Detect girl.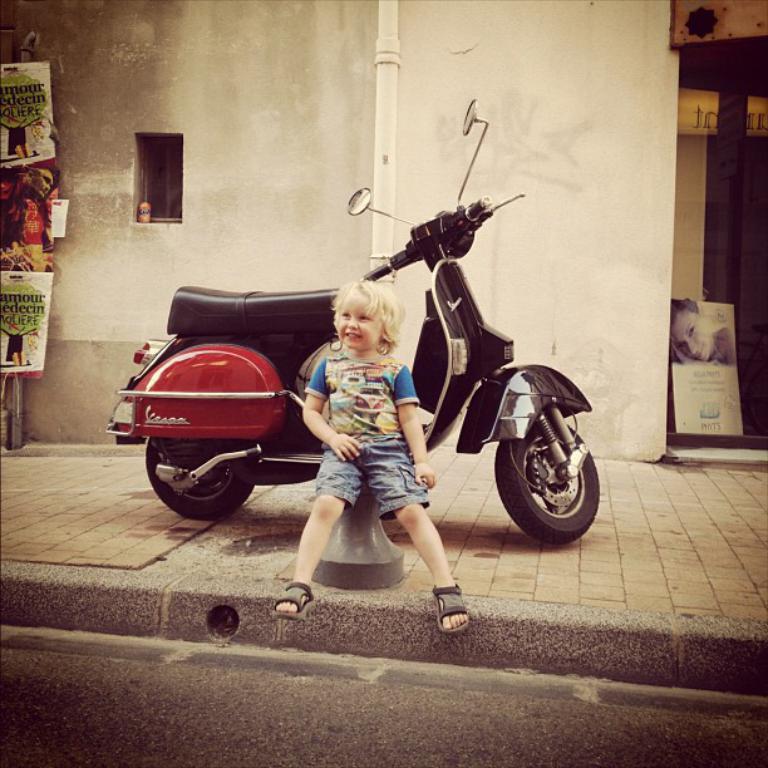
Detected at Rect(272, 279, 469, 626).
